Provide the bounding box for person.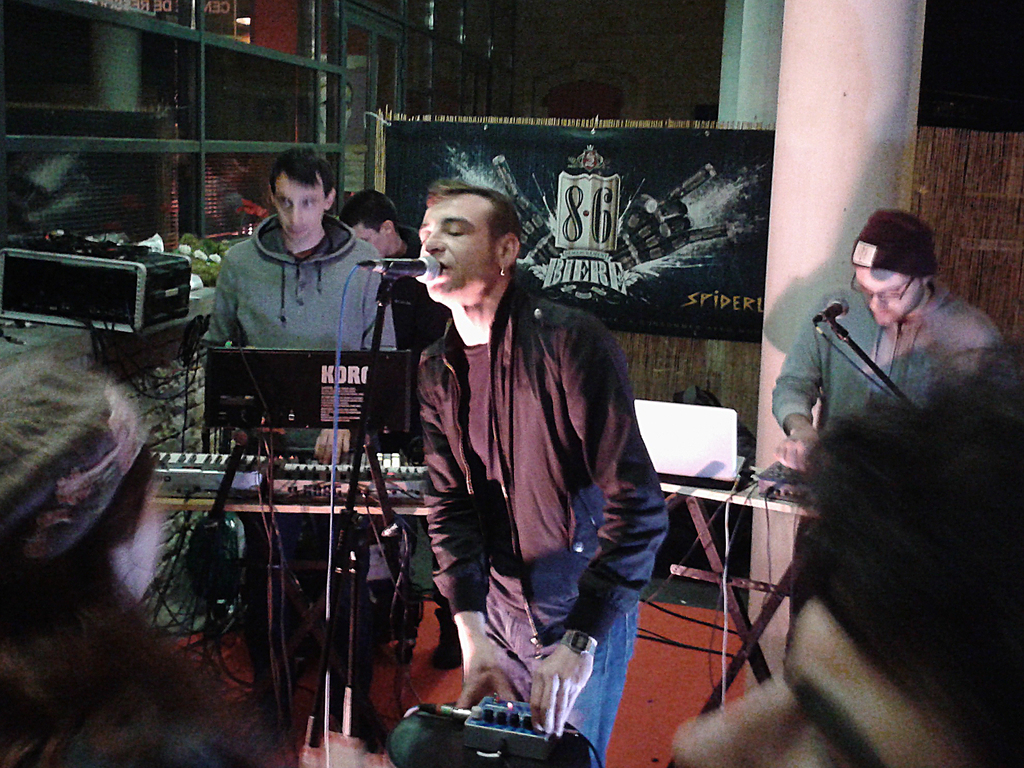
{"x1": 666, "y1": 340, "x2": 1023, "y2": 767}.
